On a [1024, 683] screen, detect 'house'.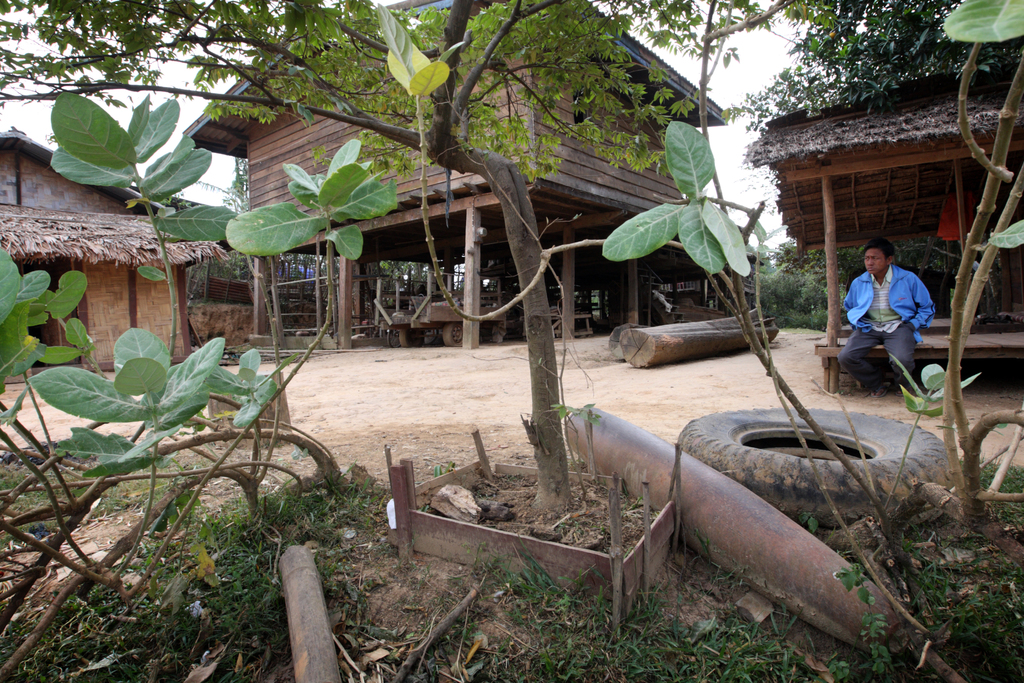
bbox(179, 0, 726, 347).
